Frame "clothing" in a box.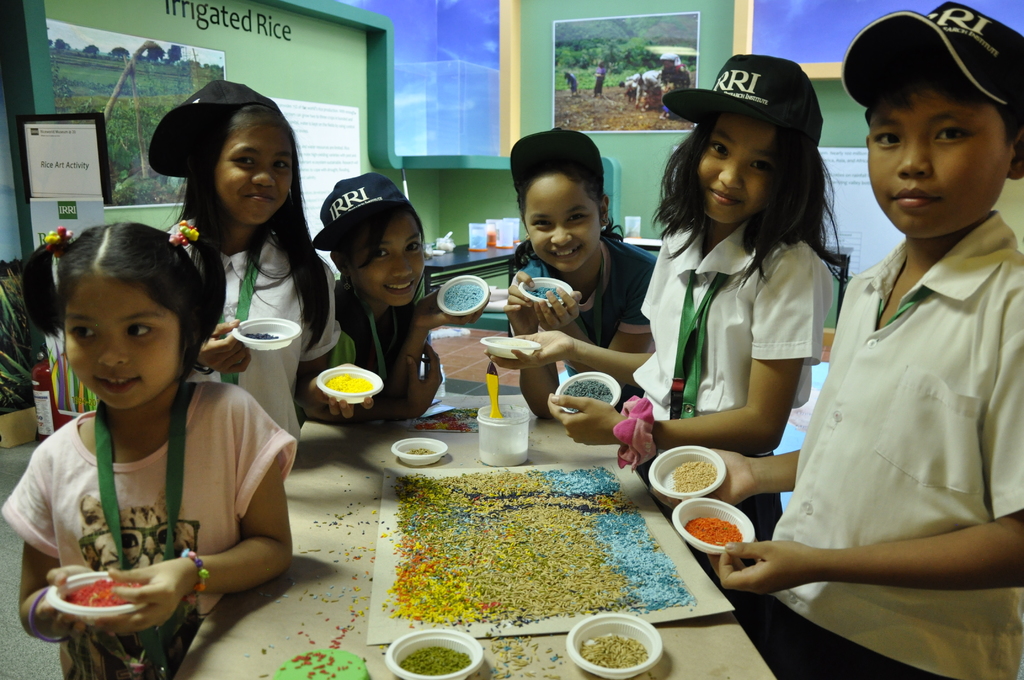
844:0:1023:134.
